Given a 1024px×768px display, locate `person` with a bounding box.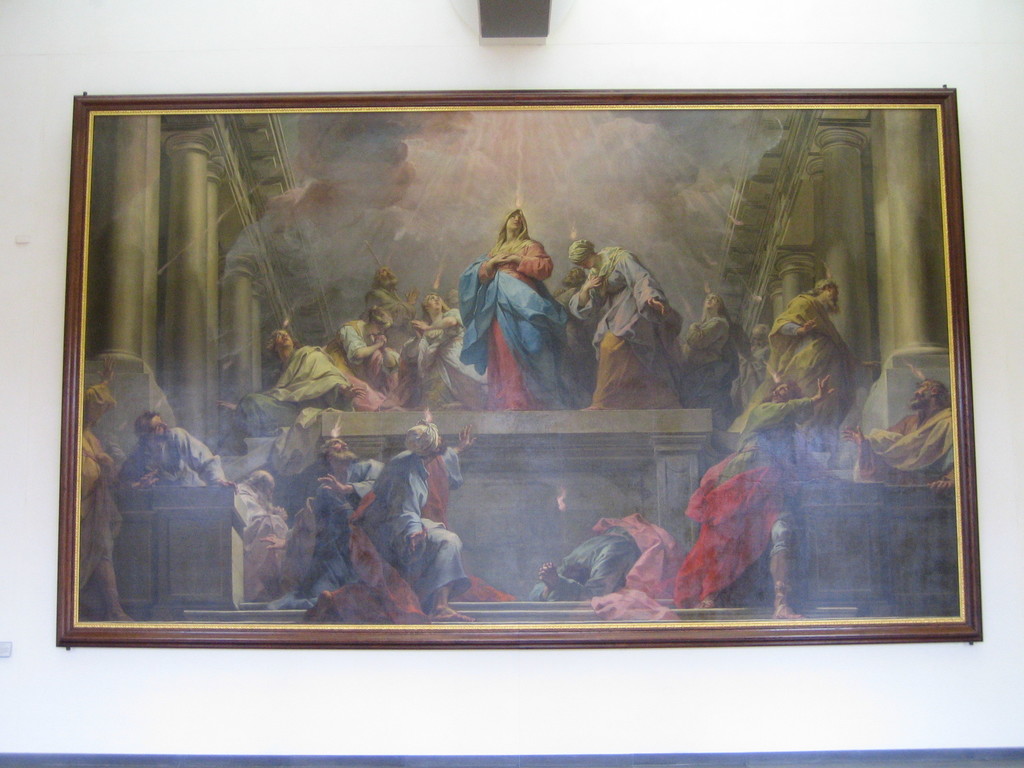
Located: (x1=356, y1=419, x2=475, y2=629).
